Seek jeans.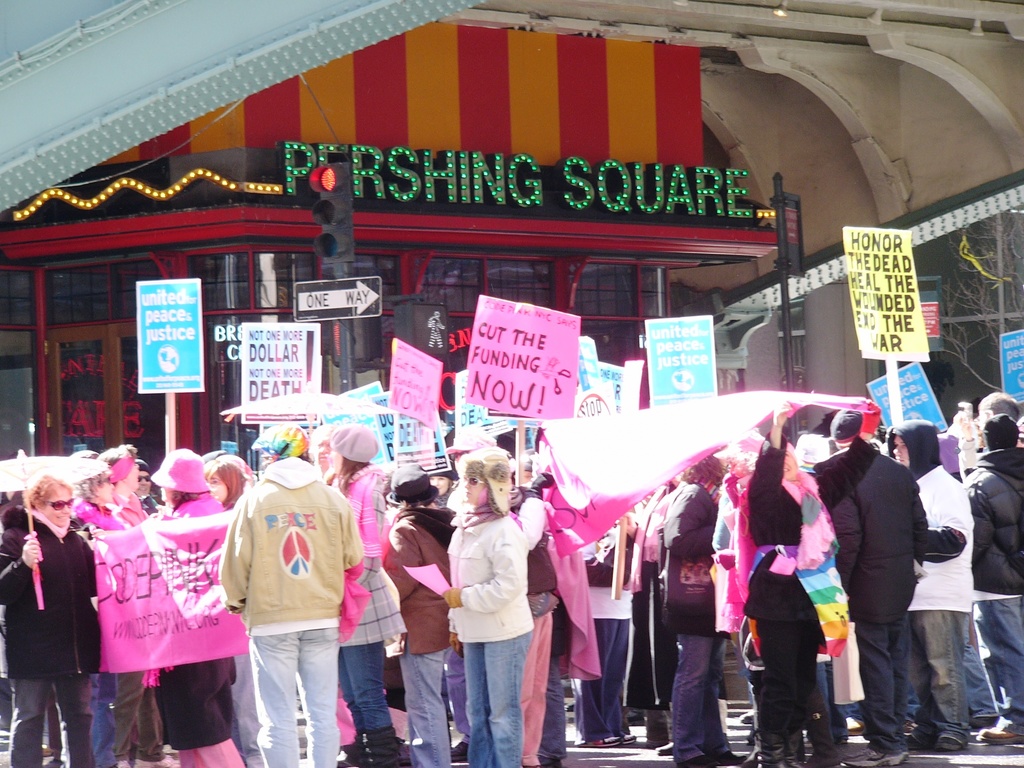
l=250, t=627, r=340, b=767.
